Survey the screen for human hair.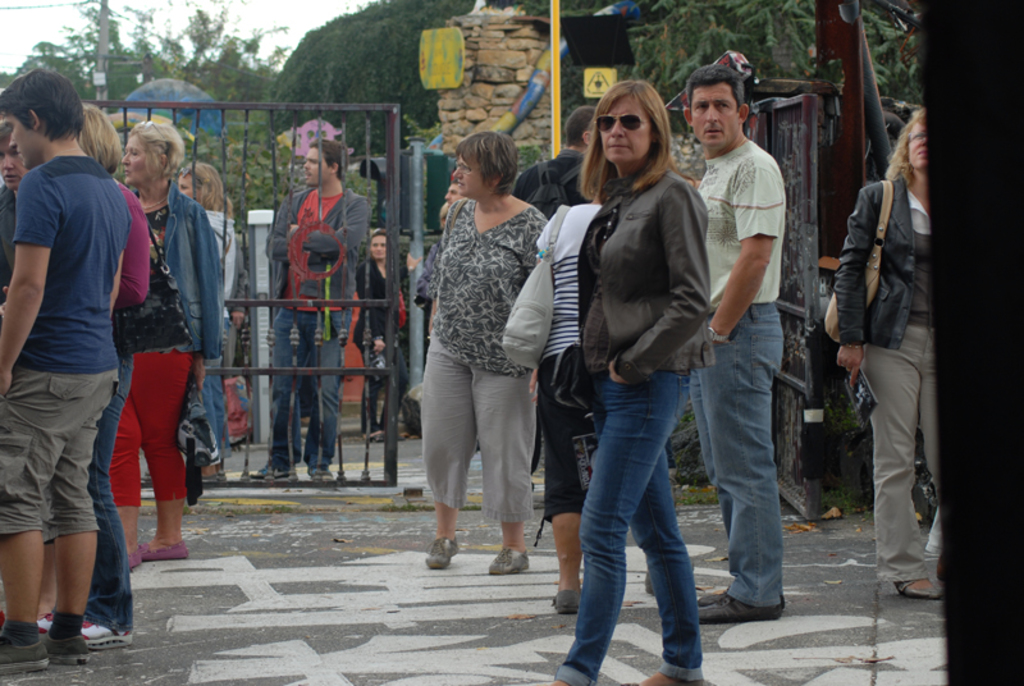
Survey found: locate(686, 65, 745, 108).
